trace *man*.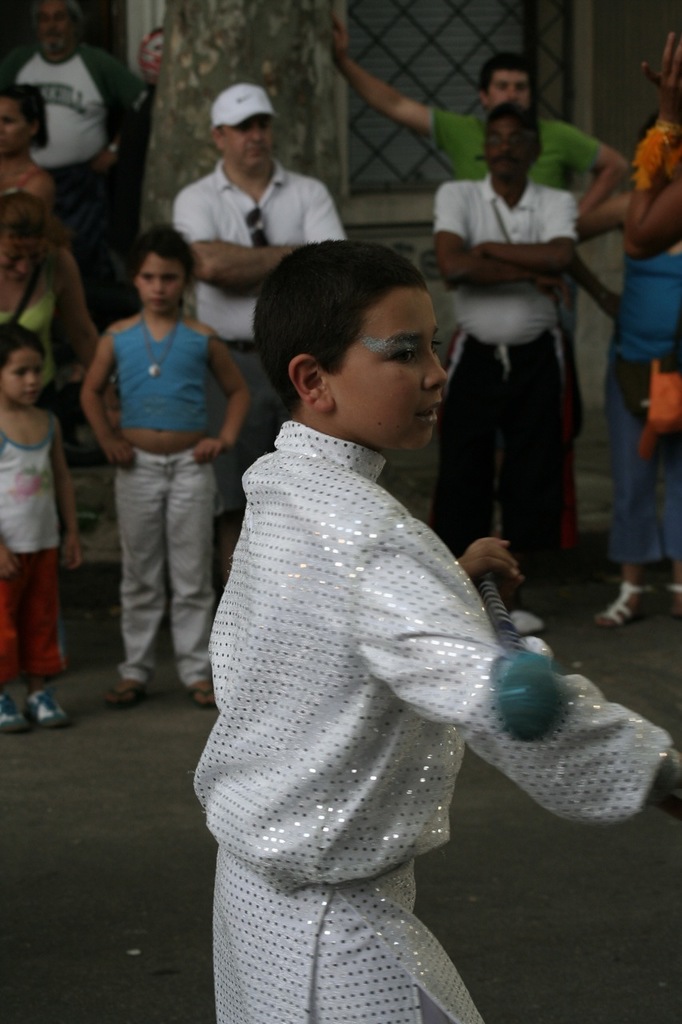
Traced to l=0, t=0, r=161, b=322.
